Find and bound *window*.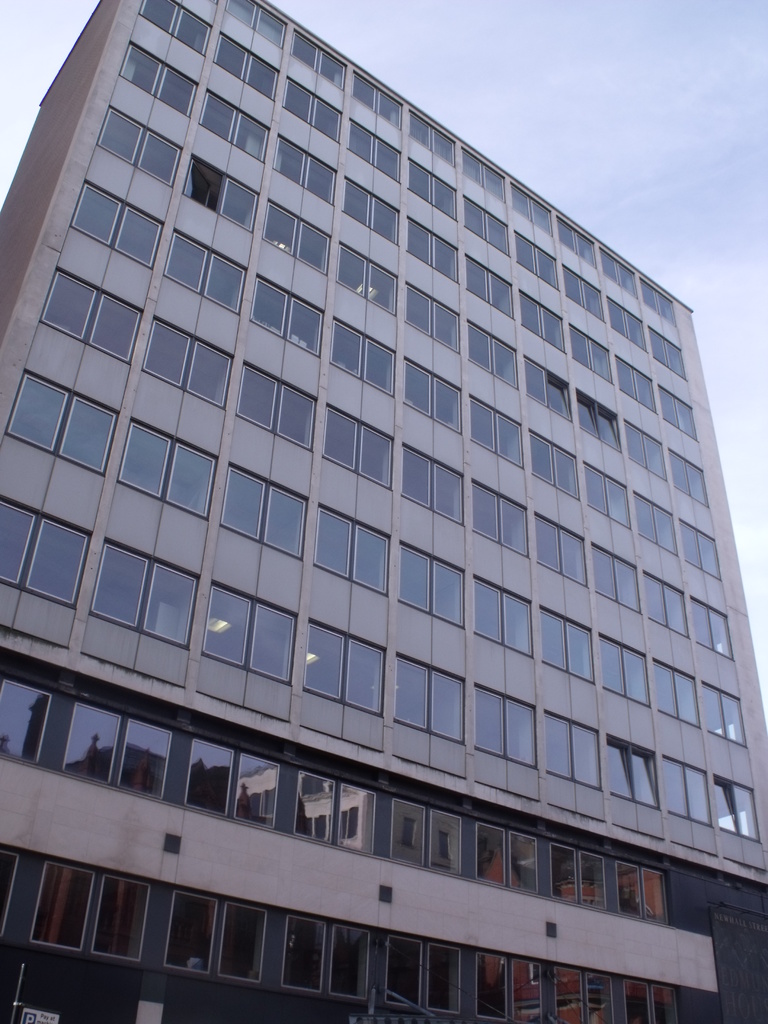
Bound: 505,828,538,898.
